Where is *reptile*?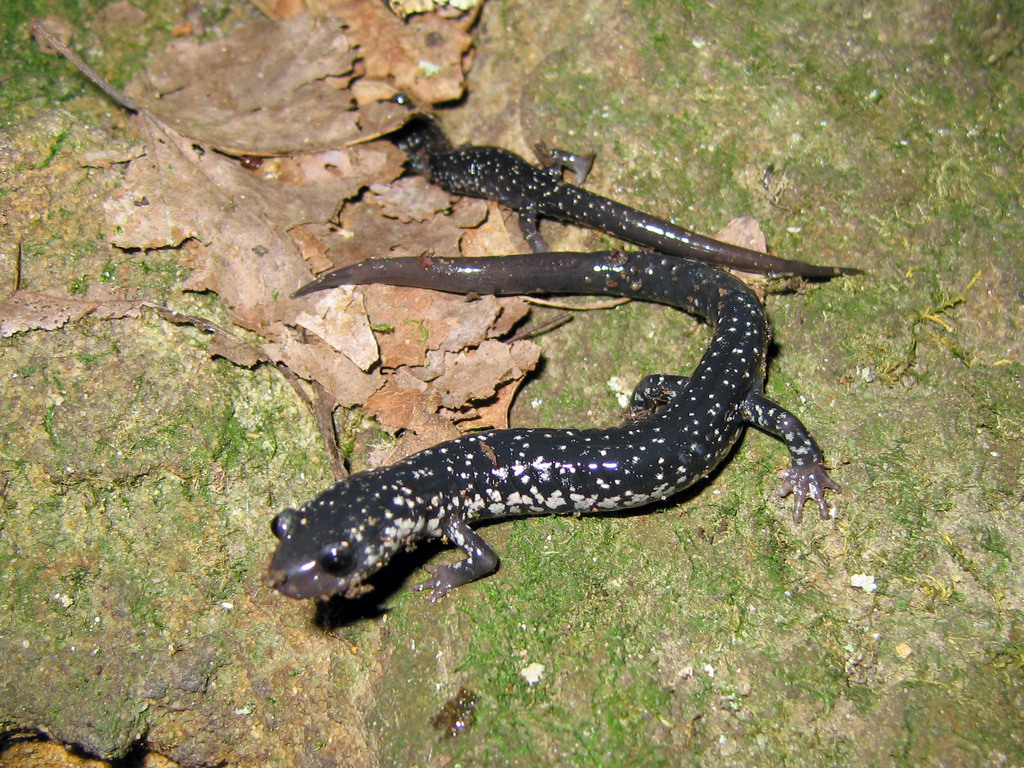
(x1=346, y1=93, x2=866, y2=283).
